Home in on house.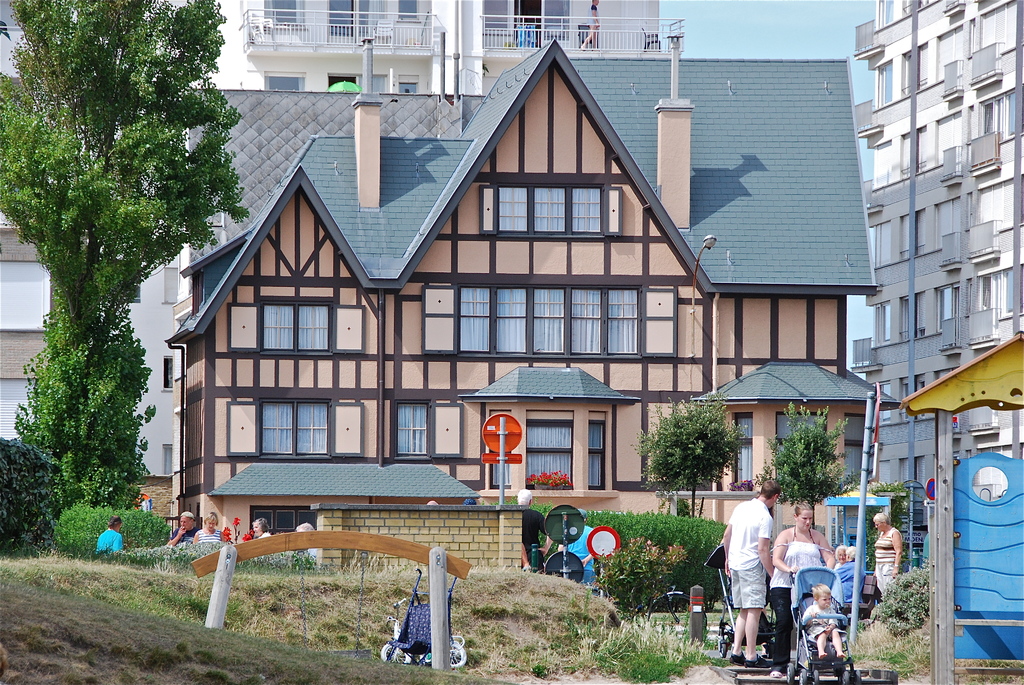
Homed in at [left=164, top=31, right=918, bottom=567].
